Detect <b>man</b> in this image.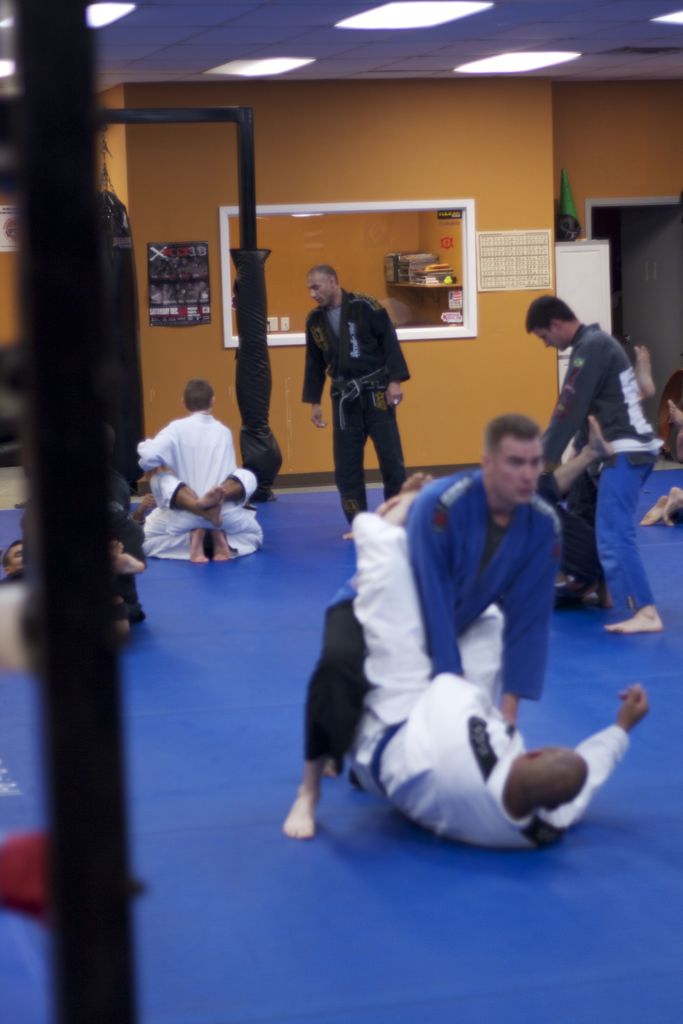
Detection: locate(305, 264, 411, 538).
